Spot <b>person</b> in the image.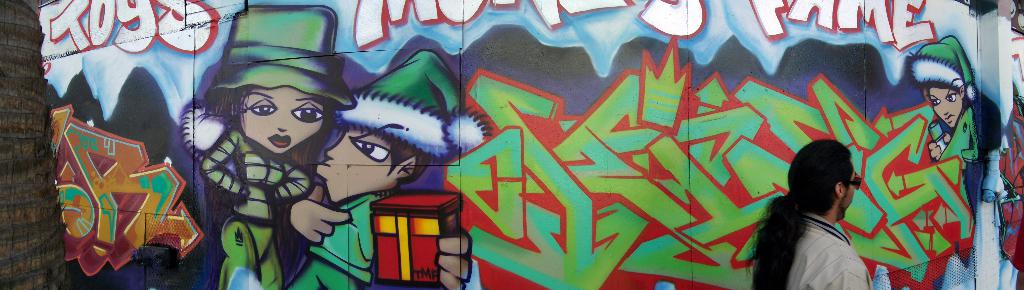
<b>person</b> found at select_region(749, 136, 876, 289).
